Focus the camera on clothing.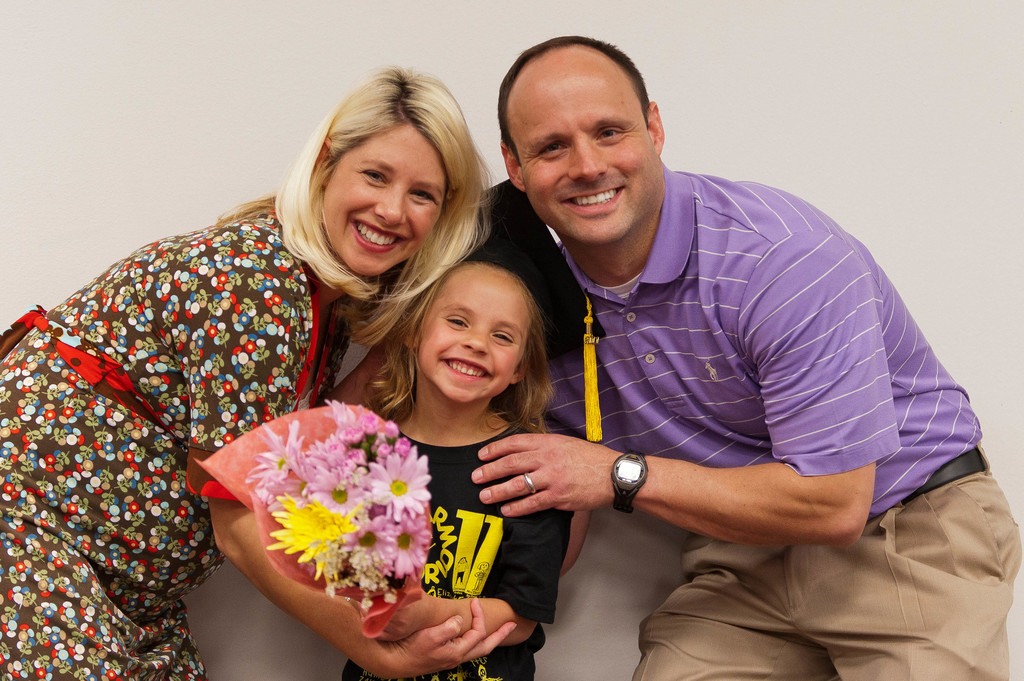
Focus region: 346, 424, 568, 680.
